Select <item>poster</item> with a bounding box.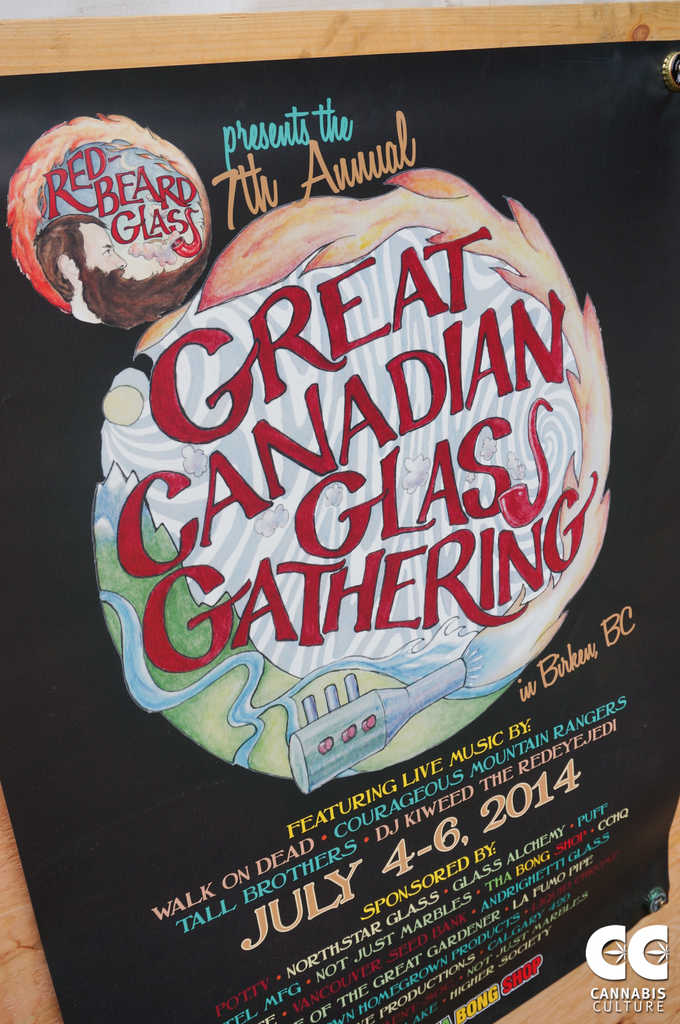
detection(0, 42, 679, 1023).
